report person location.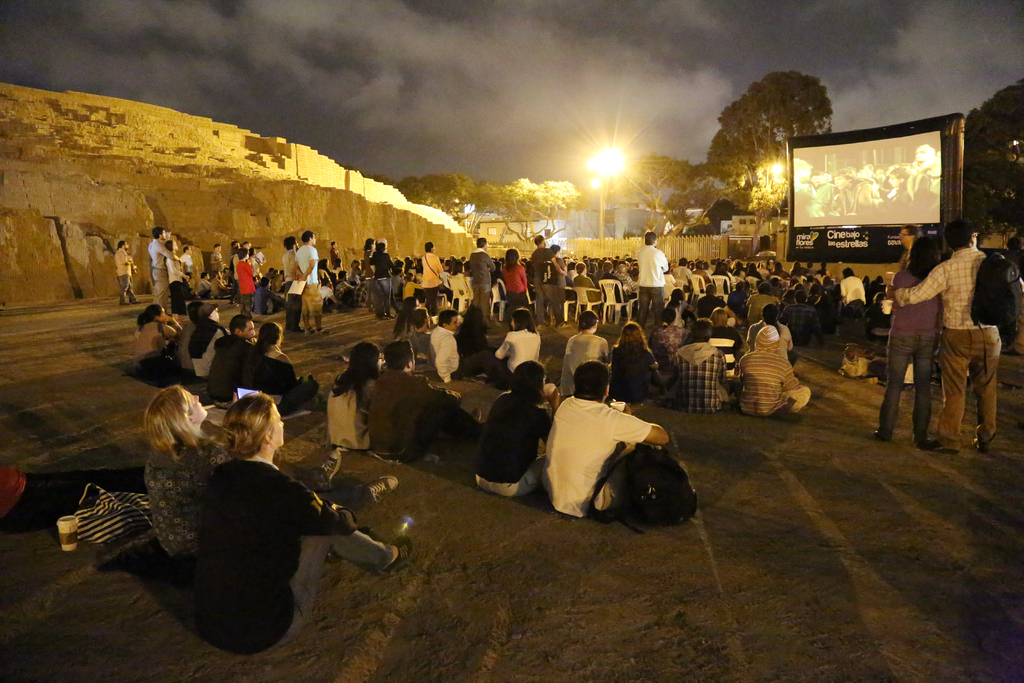
Report: Rect(898, 223, 919, 269).
